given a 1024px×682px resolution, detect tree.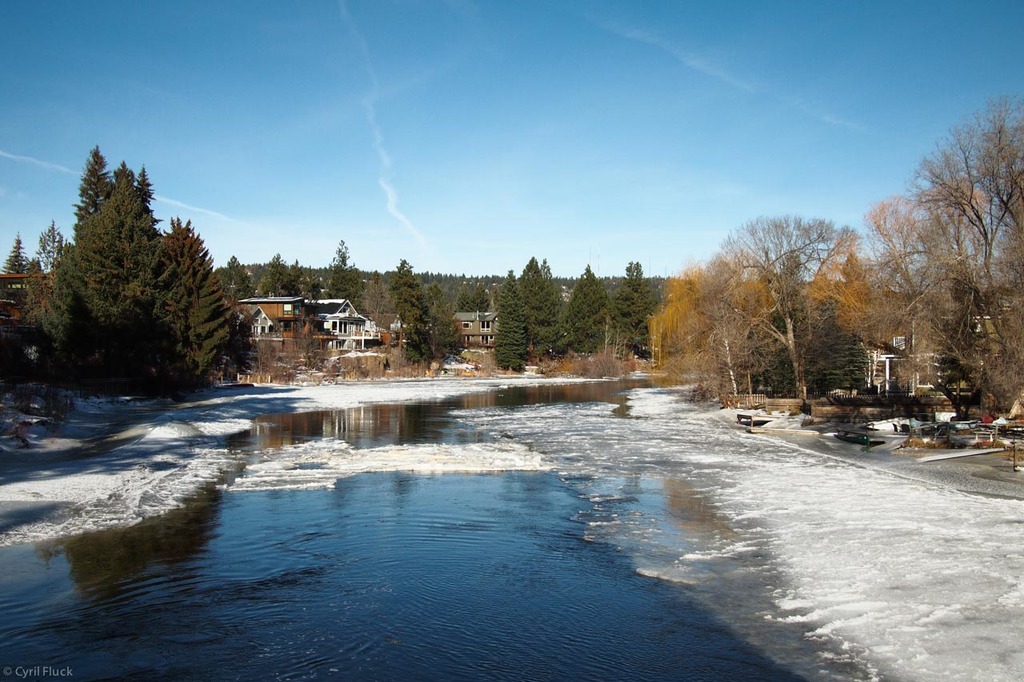
(493, 276, 545, 367).
